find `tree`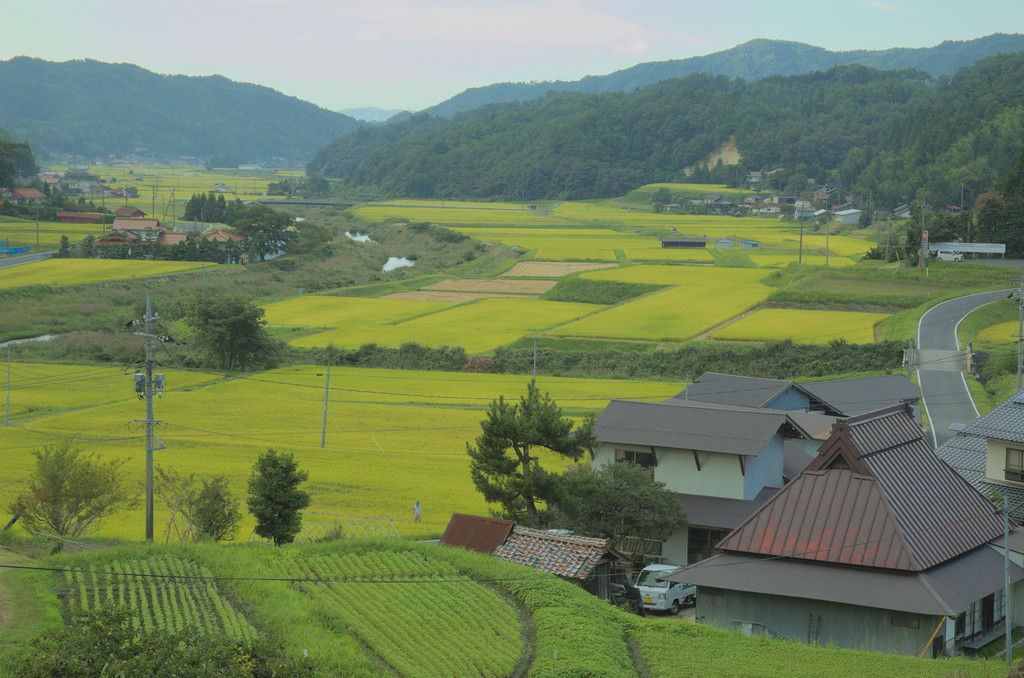
pyautogui.locateOnScreen(814, 197, 832, 211)
